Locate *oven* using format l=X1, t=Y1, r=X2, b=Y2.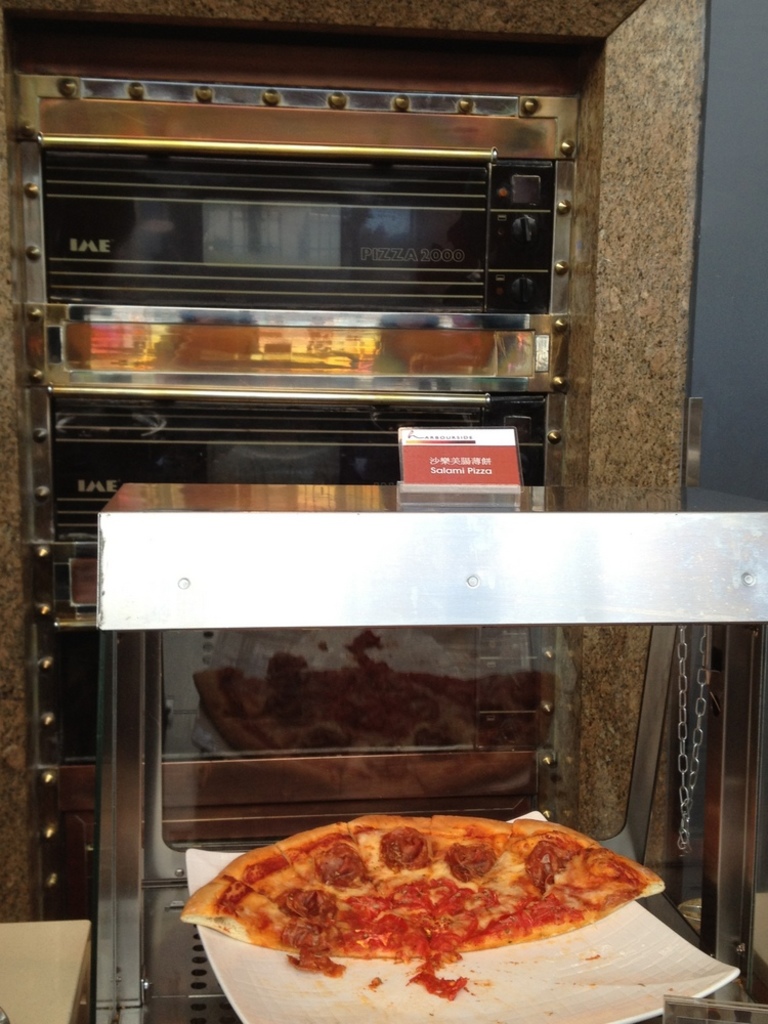
l=7, t=35, r=577, b=800.
